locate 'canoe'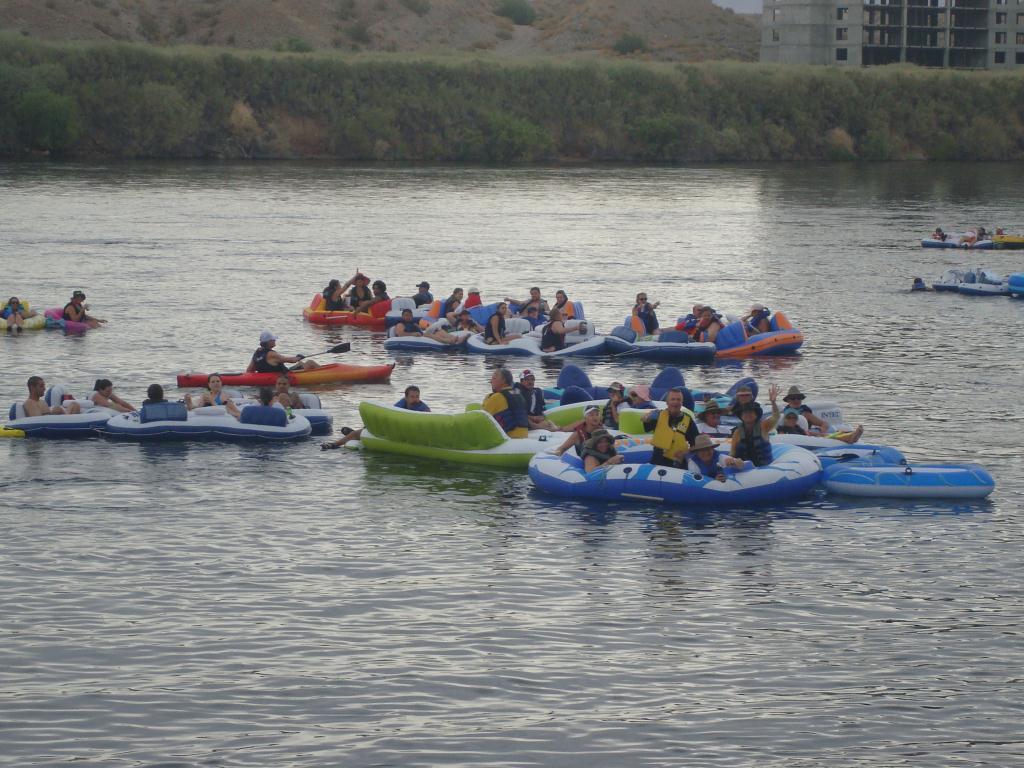
172:360:396:387
